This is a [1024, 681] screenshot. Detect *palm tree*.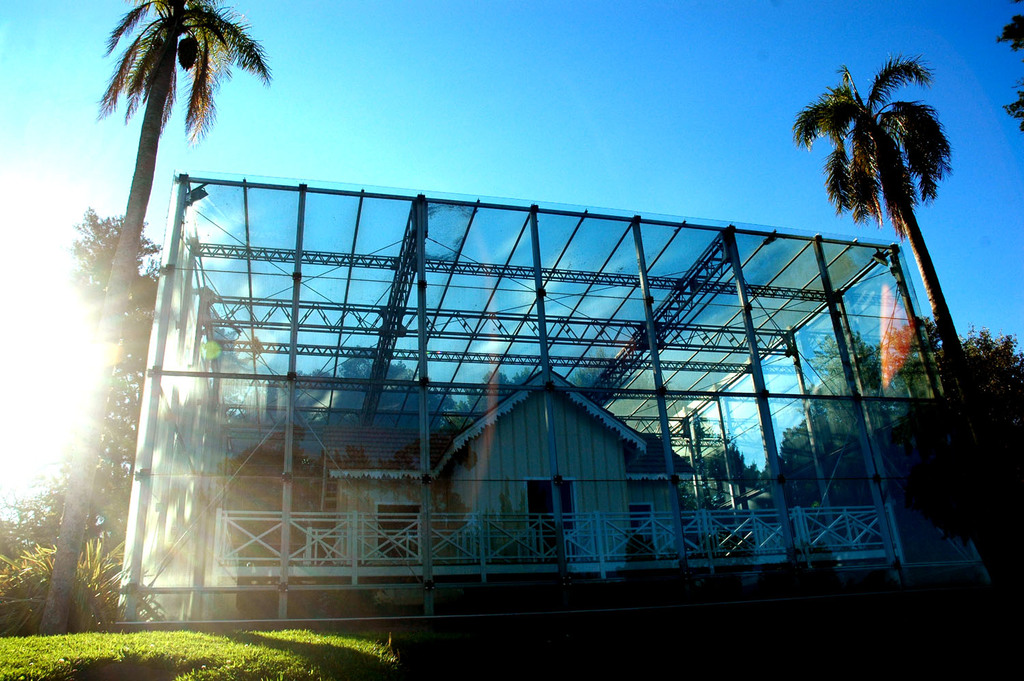
crop(46, 0, 279, 632).
